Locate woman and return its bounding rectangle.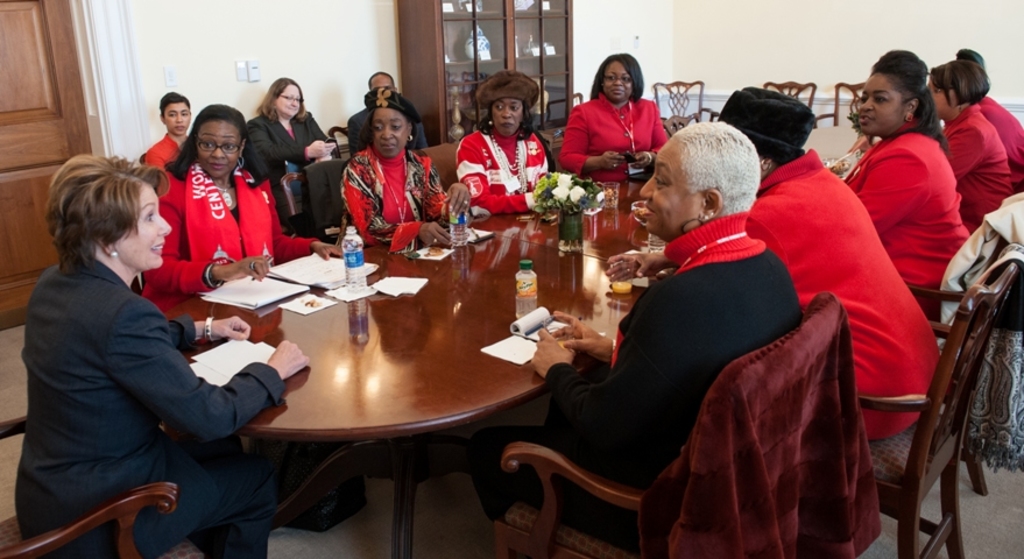
Rect(239, 69, 333, 187).
